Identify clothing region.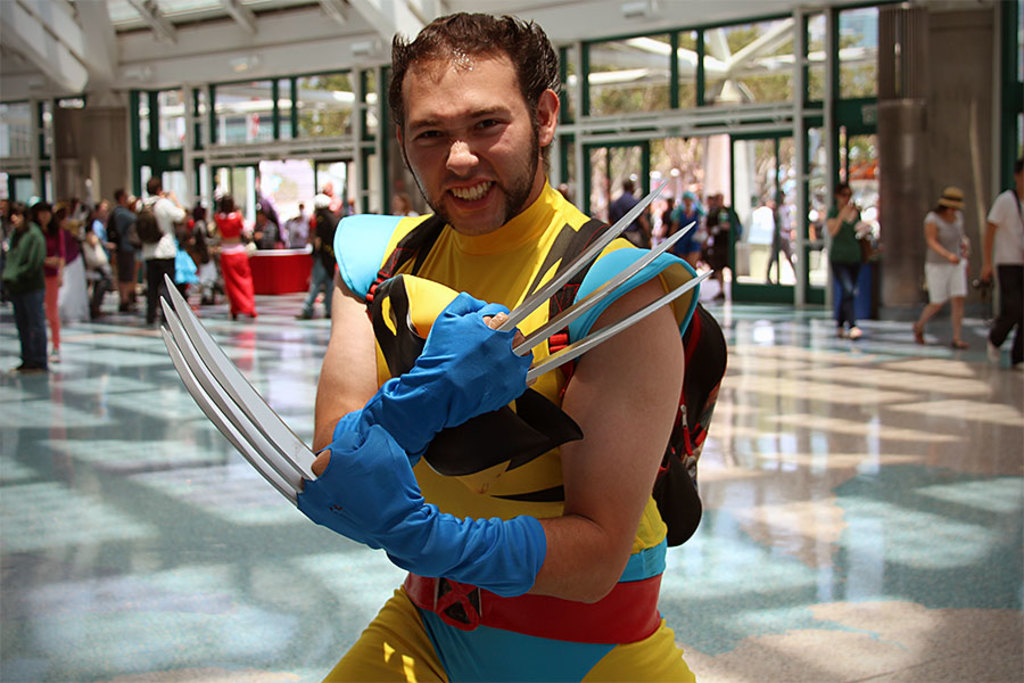
Region: bbox=(47, 219, 82, 316).
